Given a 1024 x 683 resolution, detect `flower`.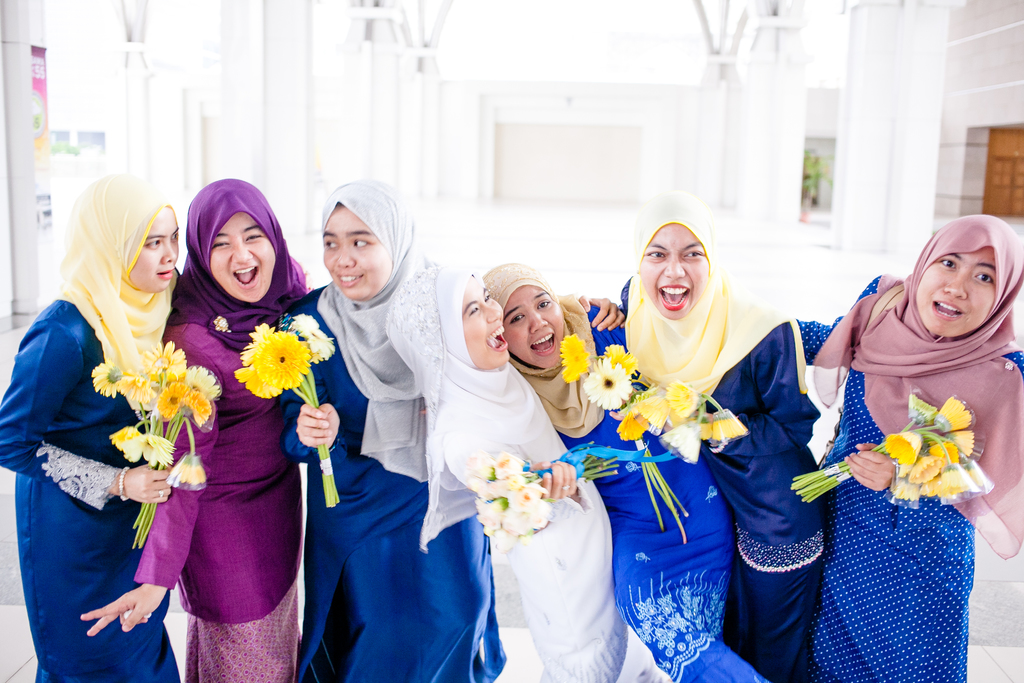
bbox=(138, 428, 180, 470).
